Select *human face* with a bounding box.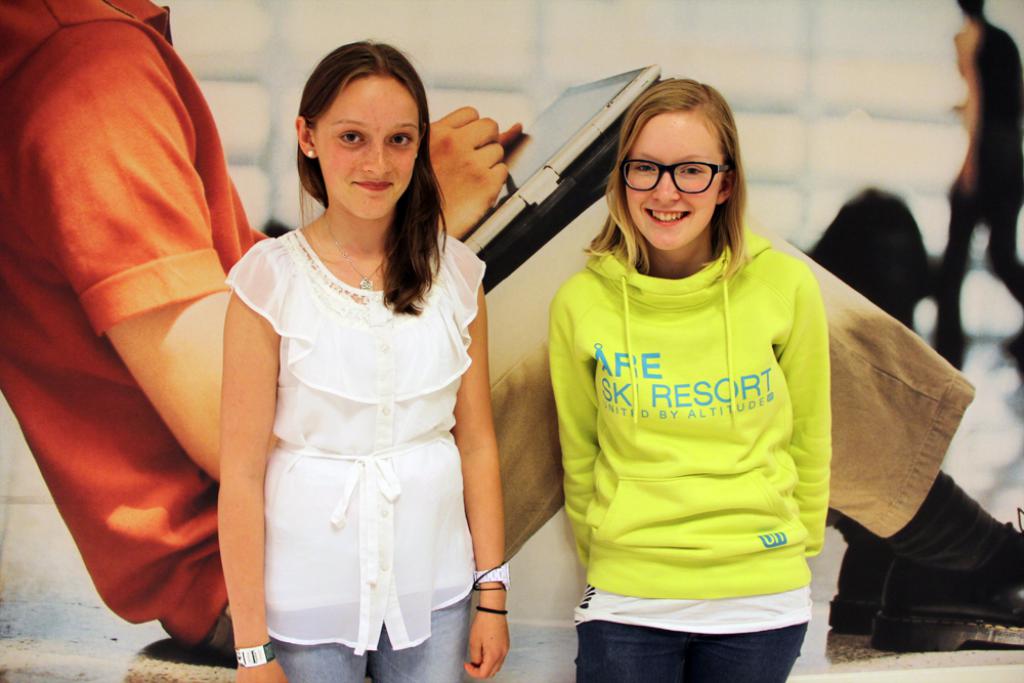
319, 65, 418, 224.
